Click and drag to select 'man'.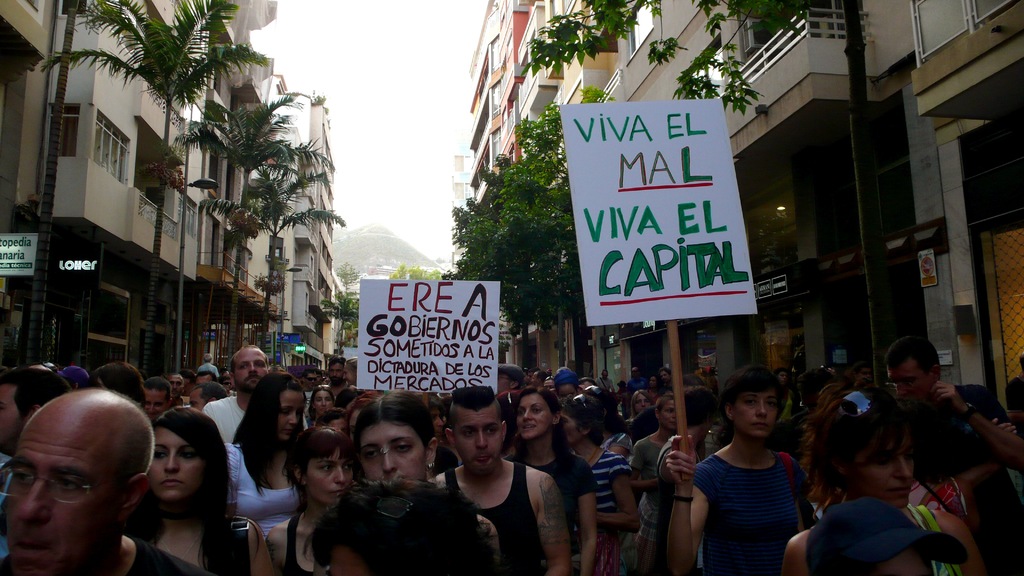
Selection: left=192, top=369, right=216, bottom=383.
